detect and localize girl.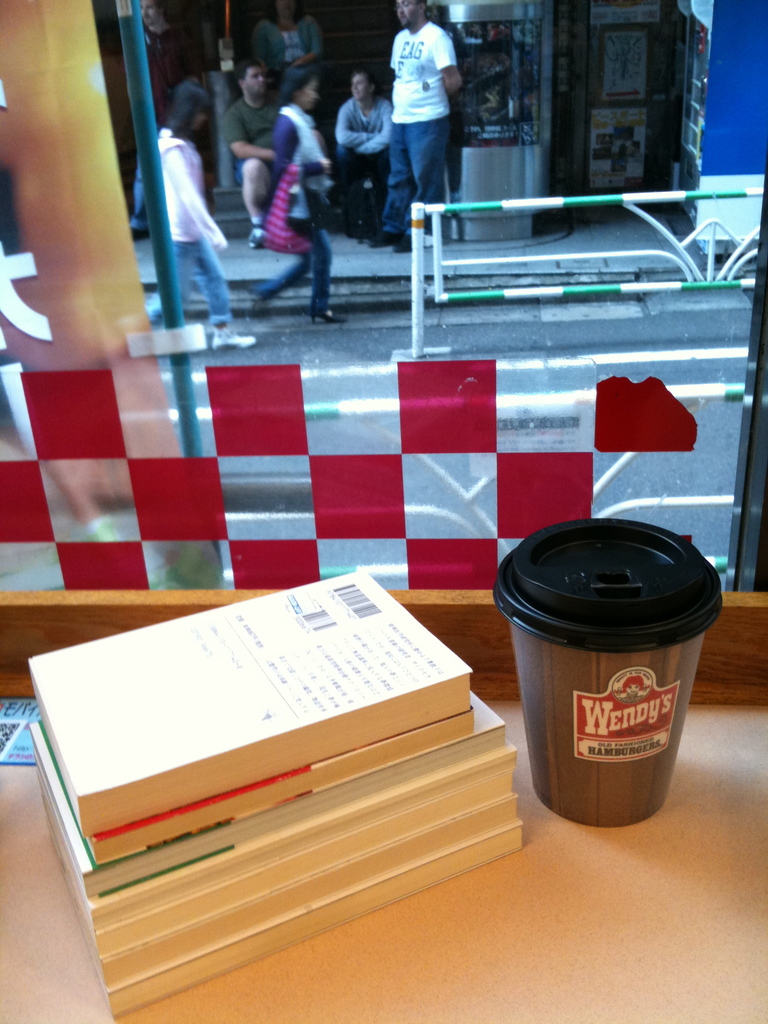
Localized at Rect(248, 68, 348, 324).
